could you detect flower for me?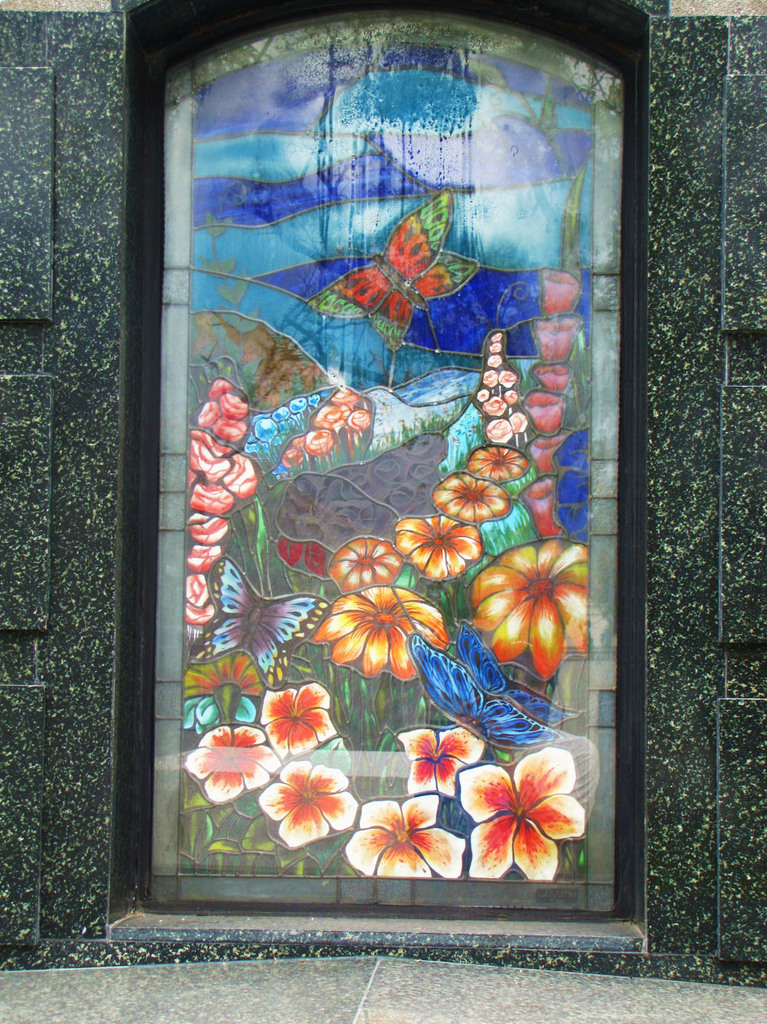
Detection result: bbox(304, 428, 332, 454).
